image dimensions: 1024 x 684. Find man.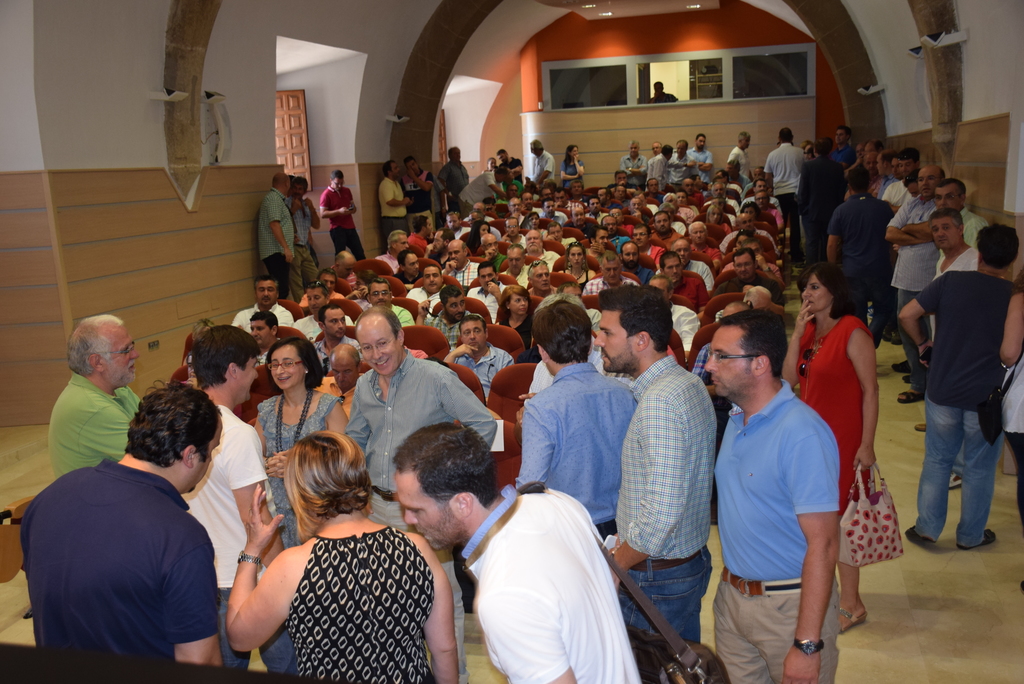
detection(664, 141, 705, 189).
